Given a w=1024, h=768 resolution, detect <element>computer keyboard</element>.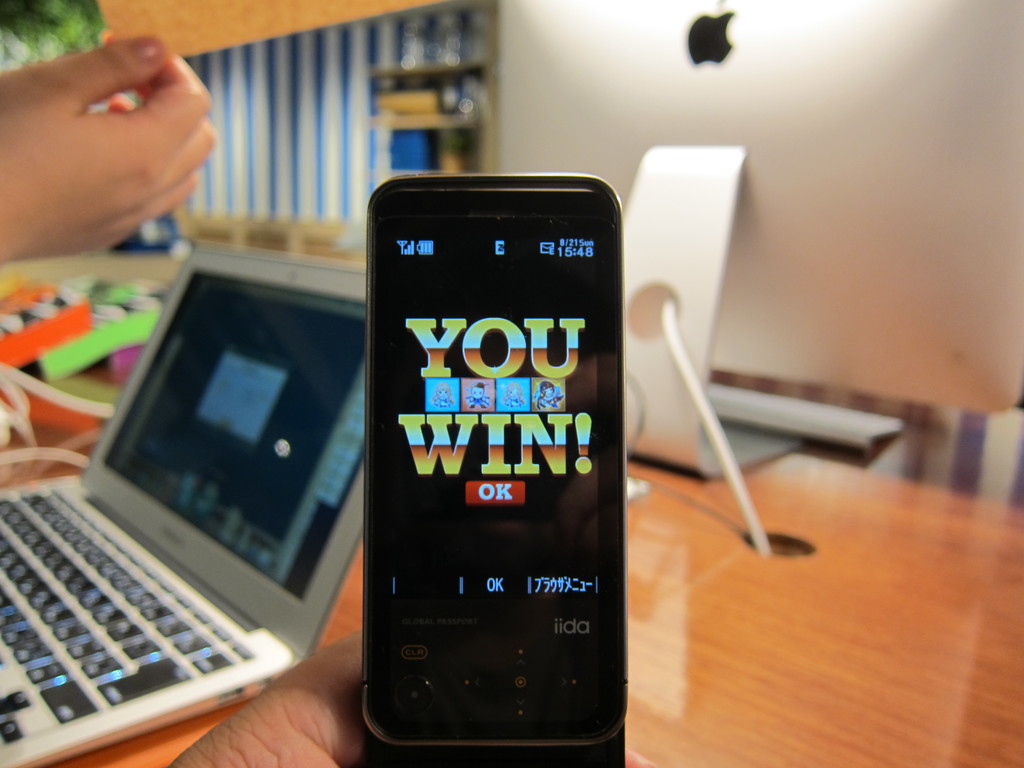
Rect(0, 483, 252, 746).
